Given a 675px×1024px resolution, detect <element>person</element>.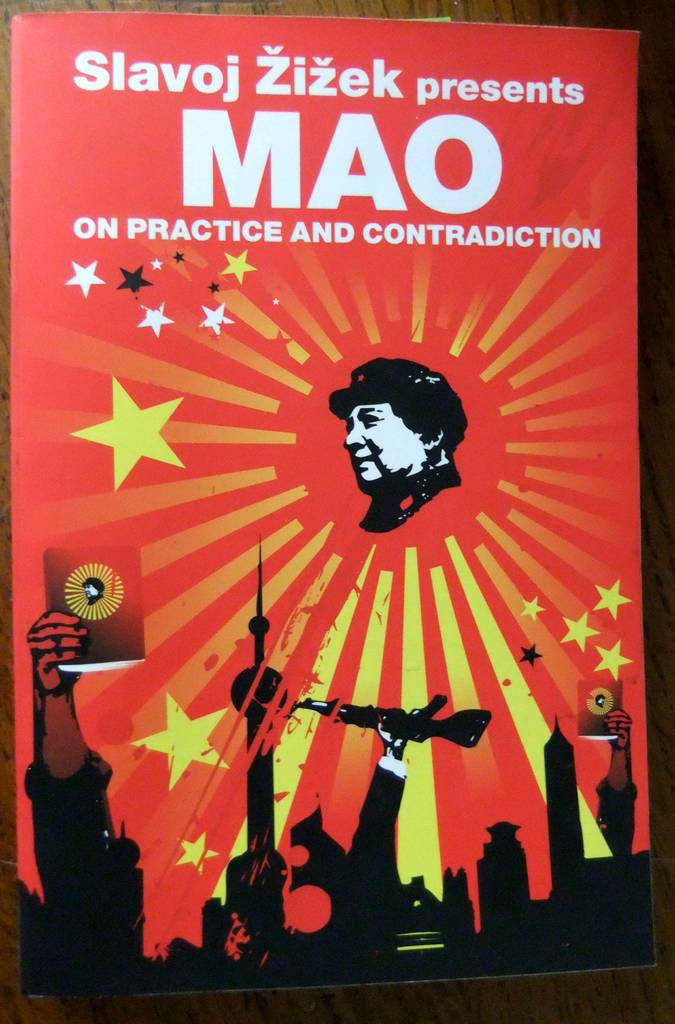
(25,615,153,991).
